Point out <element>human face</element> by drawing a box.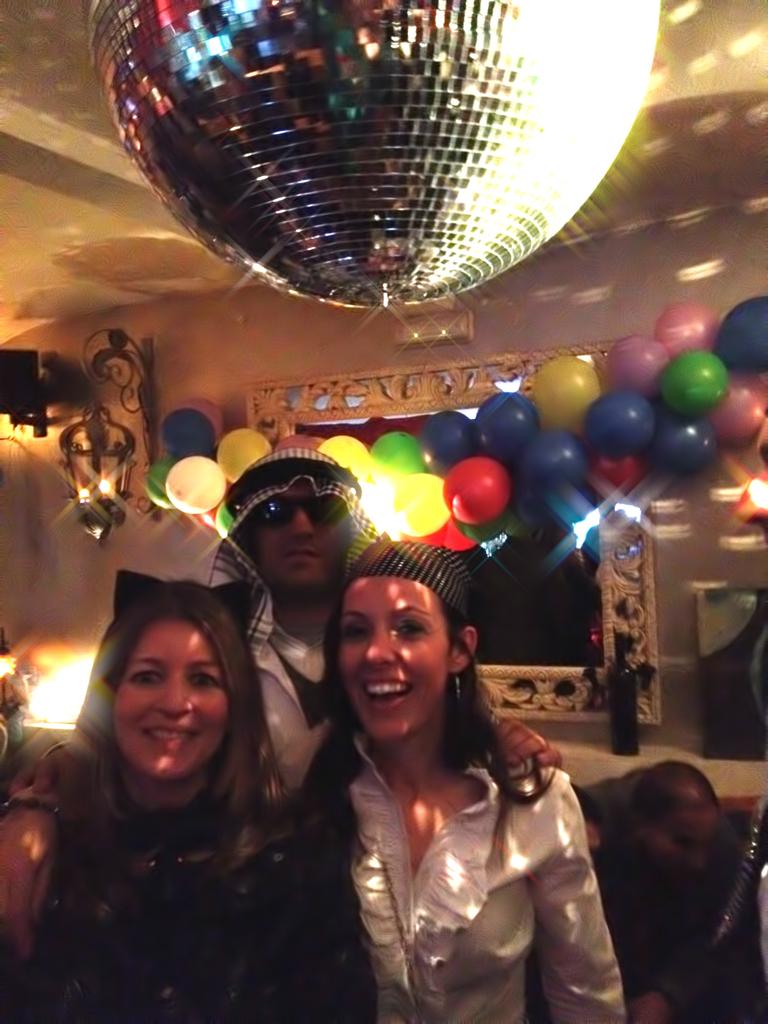
<region>339, 577, 449, 744</region>.
